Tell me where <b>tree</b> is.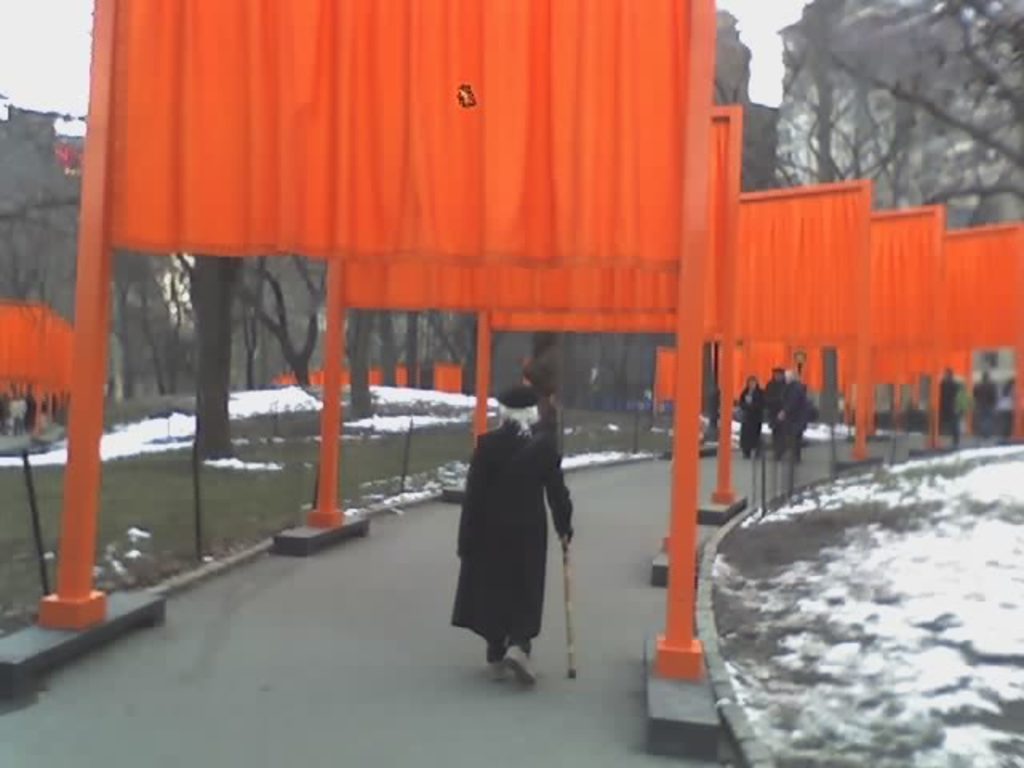
<b>tree</b> is at [0, 224, 269, 462].
